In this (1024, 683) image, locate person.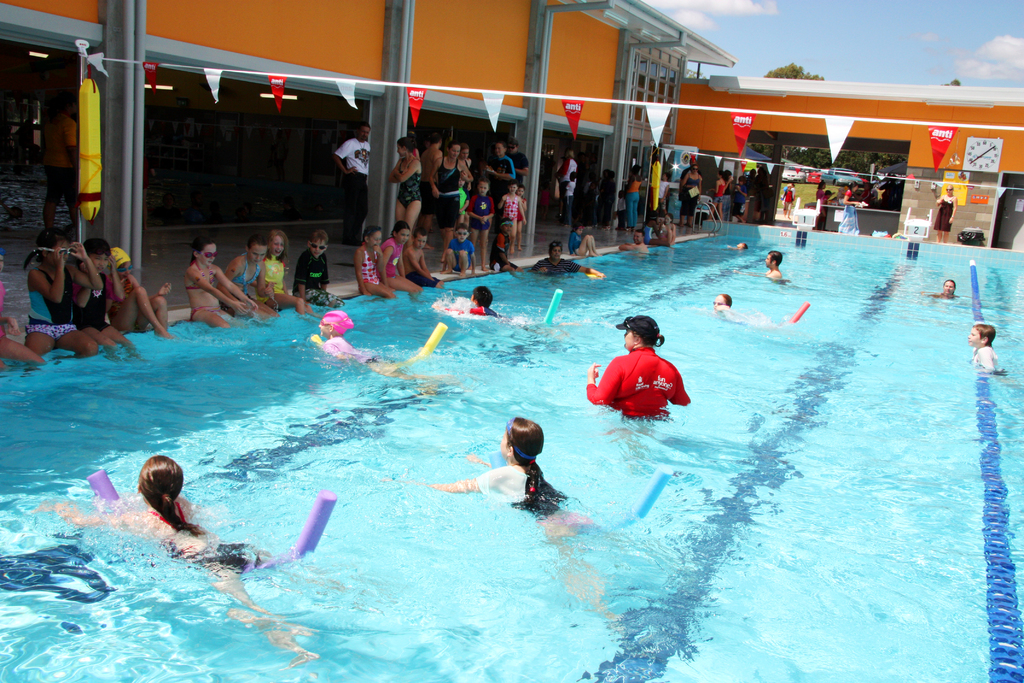
Bounding box: select_region(72, 236, 139, 359).
